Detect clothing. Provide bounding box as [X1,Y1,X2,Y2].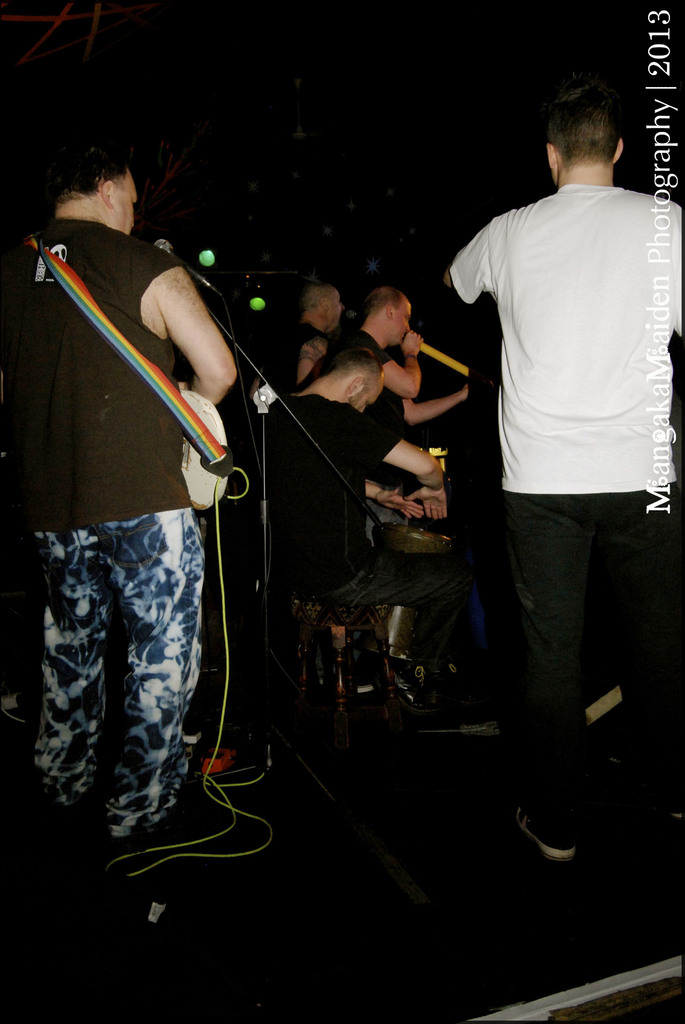
[453,180,684,851].
